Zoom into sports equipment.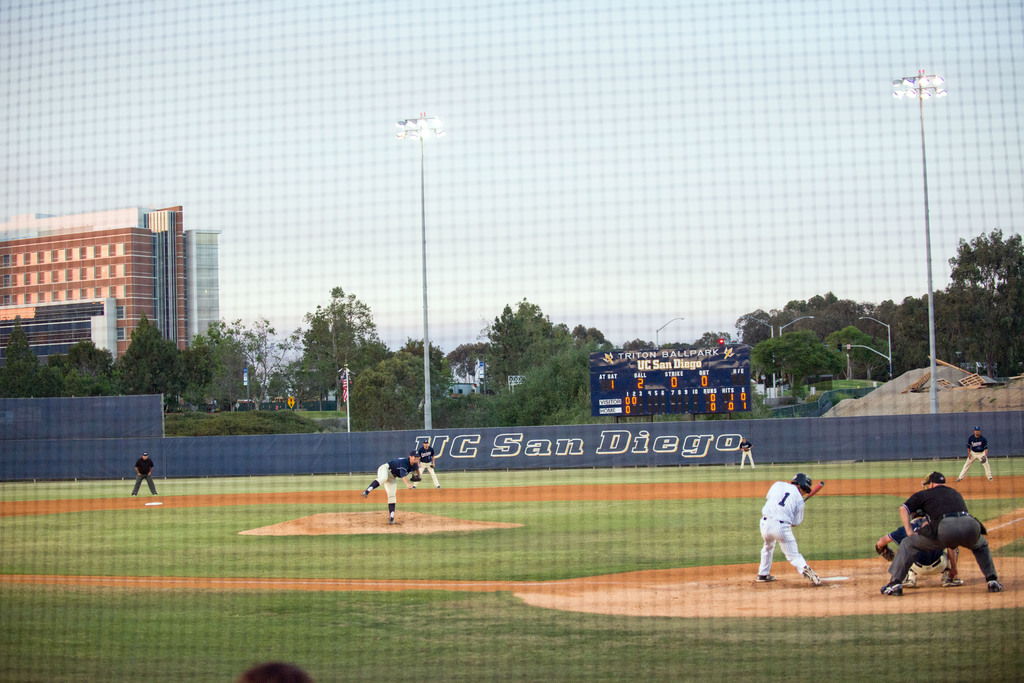
Zoom target: BBox(875, 542, 896, 561).
